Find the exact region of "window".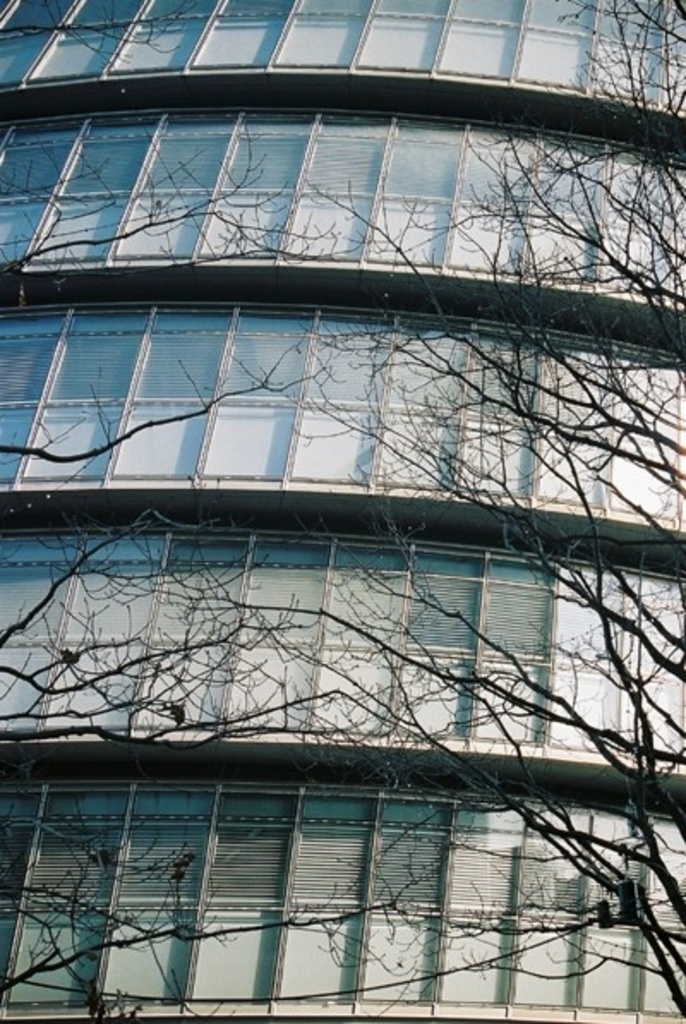
Exact region: [38, 194, 125, 254].
